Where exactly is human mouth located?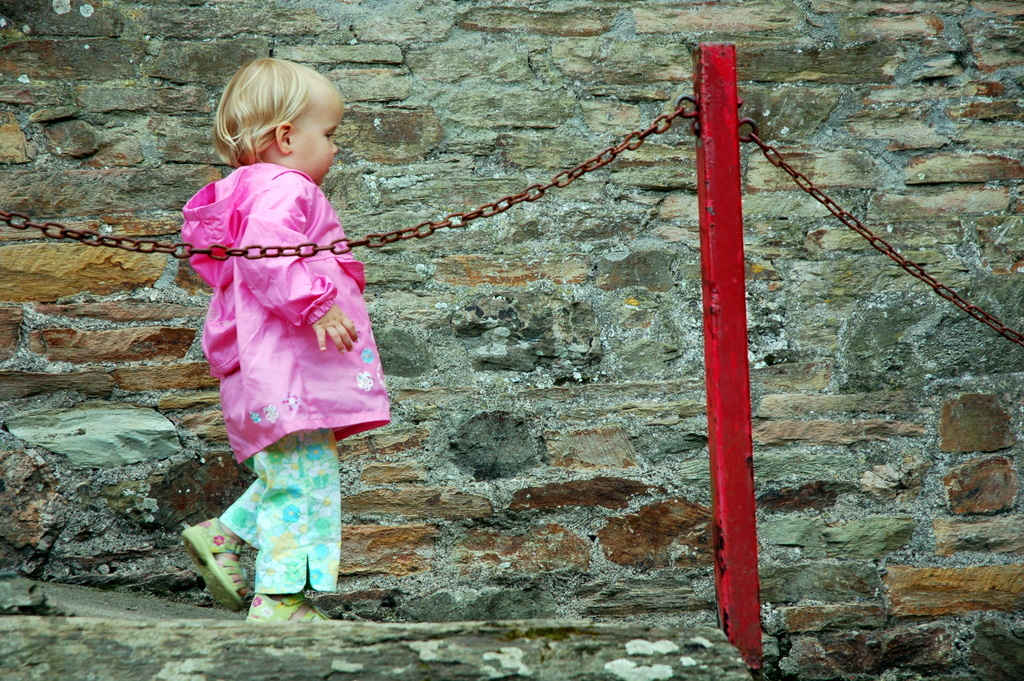
Its bounding box is pyautogui.locateOnScreen(327, 163, 332, 175).
